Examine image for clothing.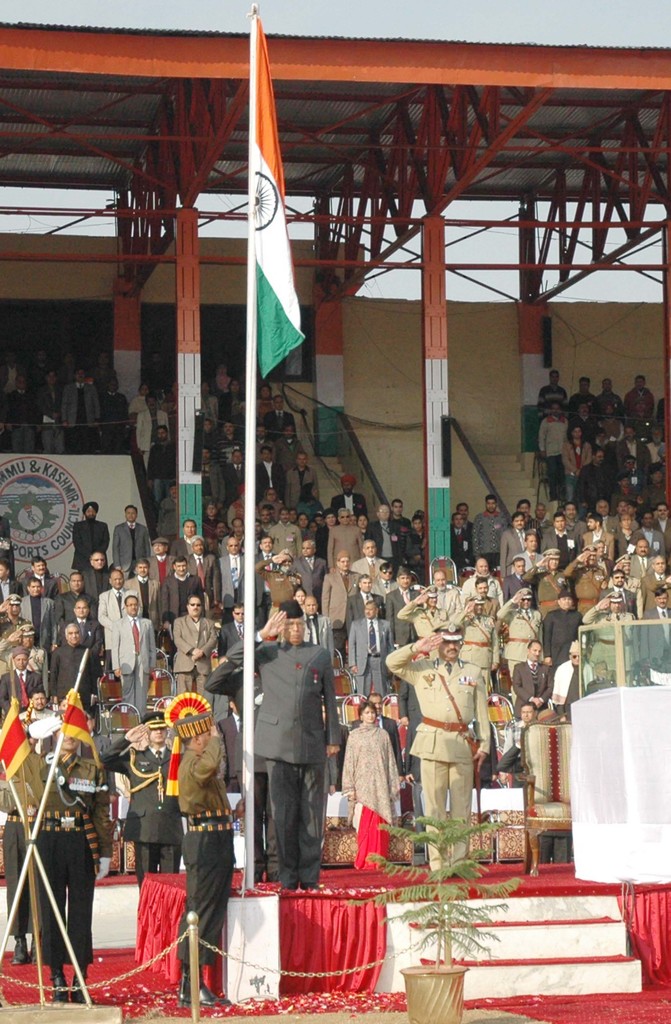
Examination result: (x1=332, y1=490, x2=369, y2=511).
